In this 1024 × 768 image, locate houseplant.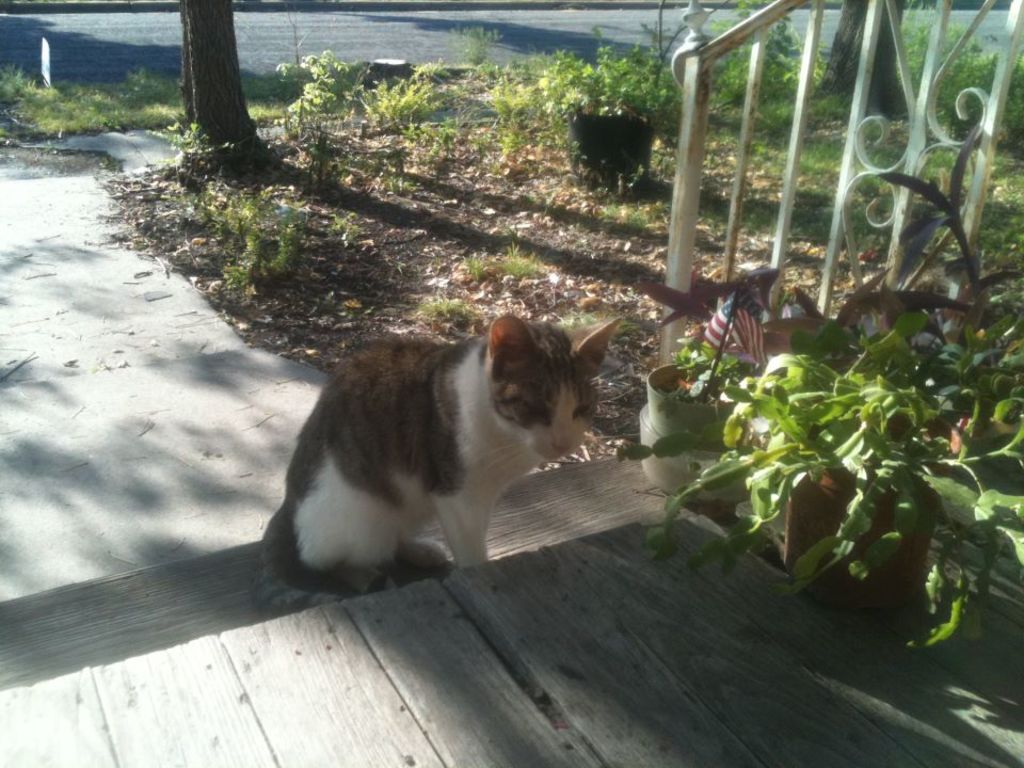
Bounding box: (541, 39, 672, 195).
